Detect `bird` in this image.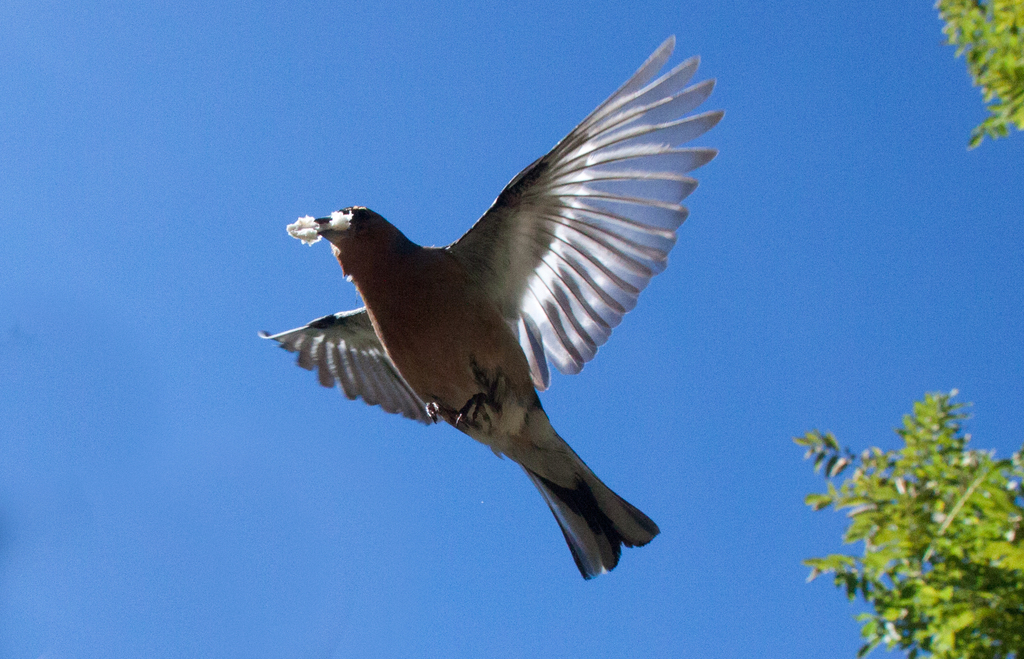
Detection: region(266, 47, 723, 601).
